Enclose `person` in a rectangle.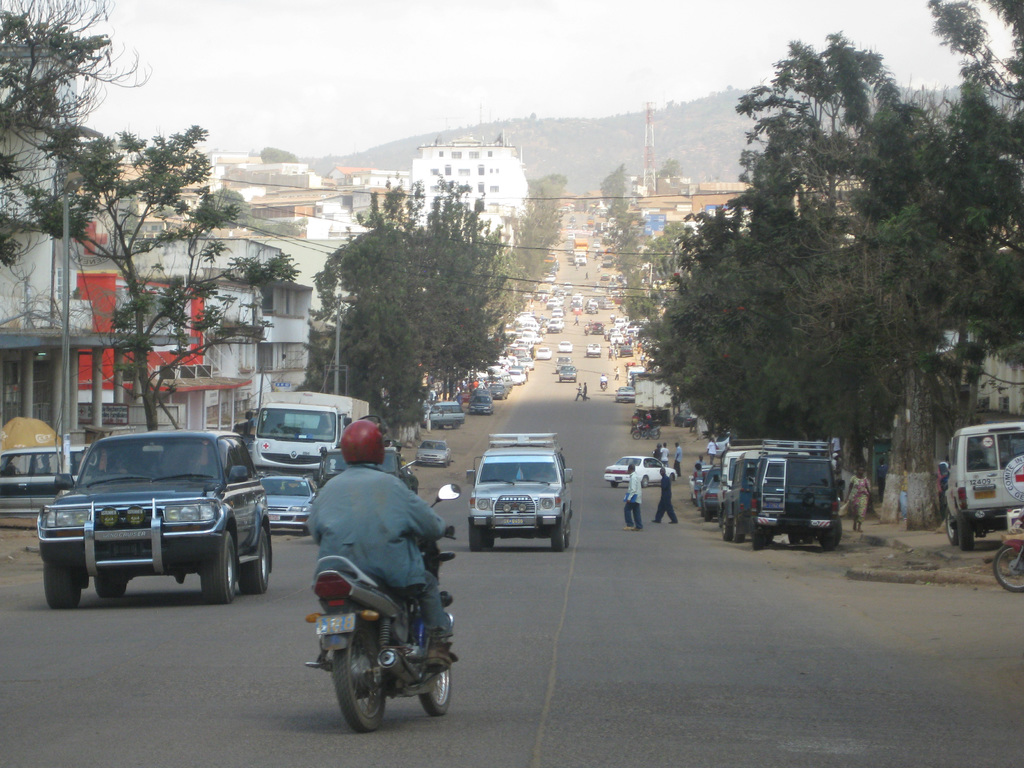
(left=600, top=374, right=606, bottom=383).
